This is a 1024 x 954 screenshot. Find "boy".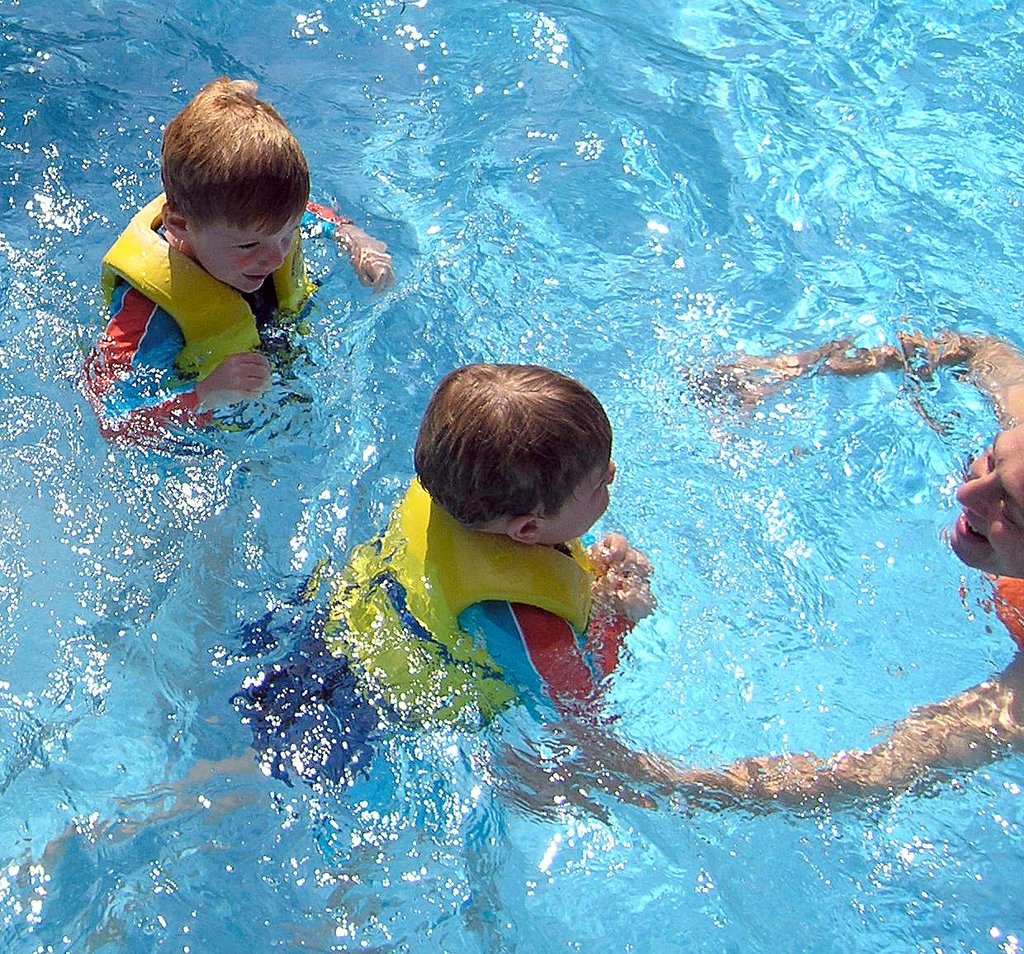
Bounding box: {"left": 61, "top": 88, "right": 358, "bottom": 543}.
